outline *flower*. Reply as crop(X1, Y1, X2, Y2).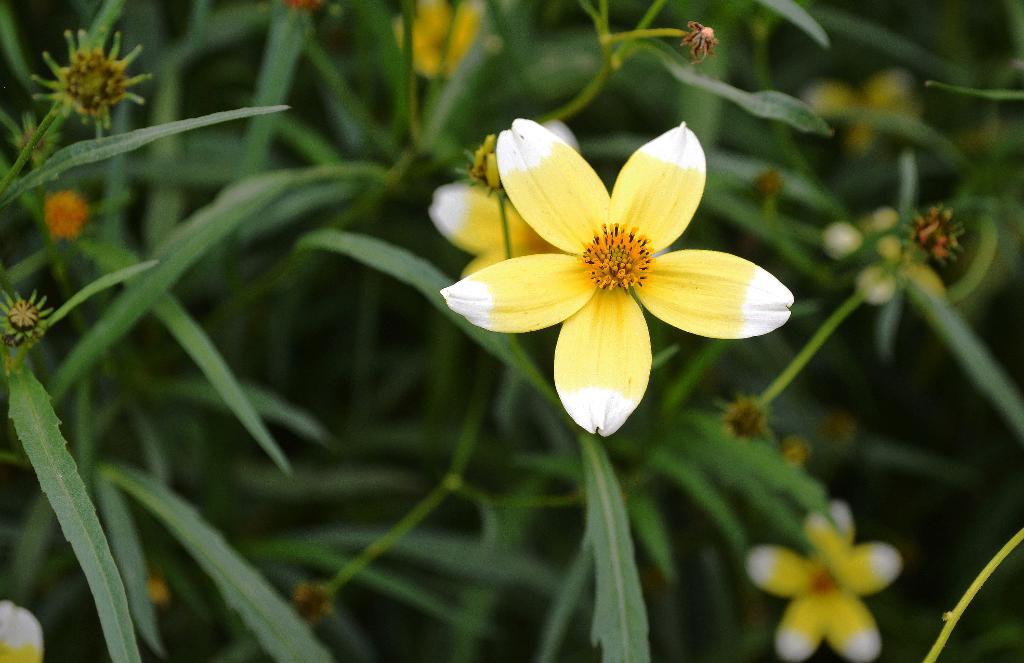
crop(444, 108, 797, 443).
